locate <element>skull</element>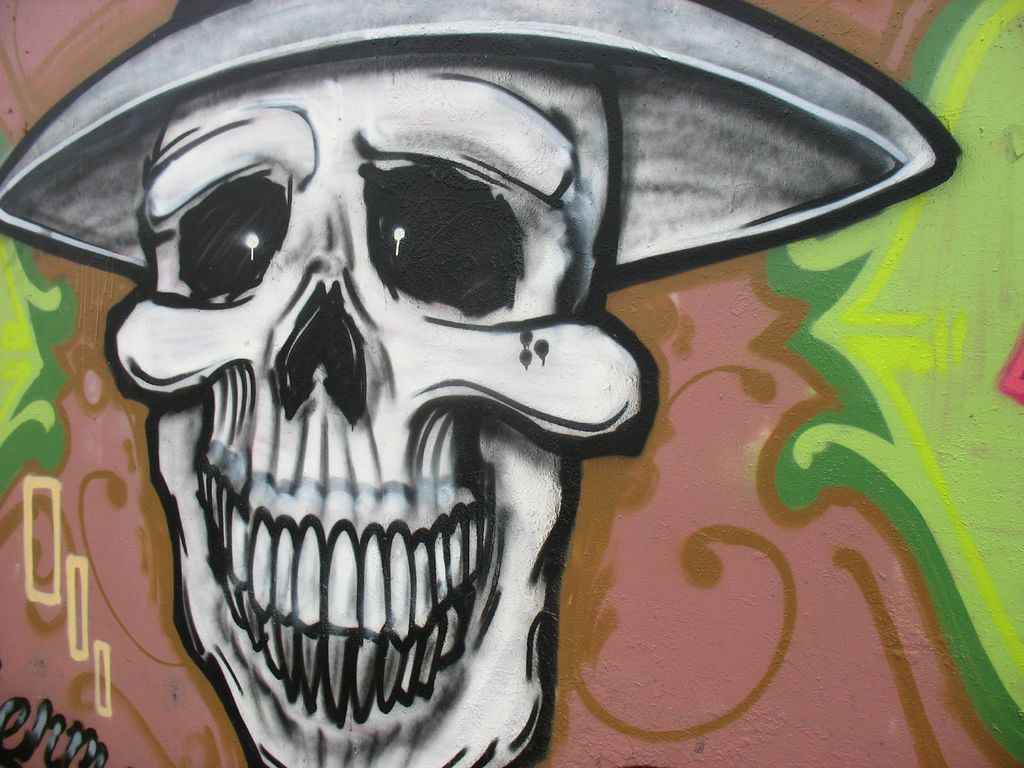
BBox(108, 51, 657, 767)
